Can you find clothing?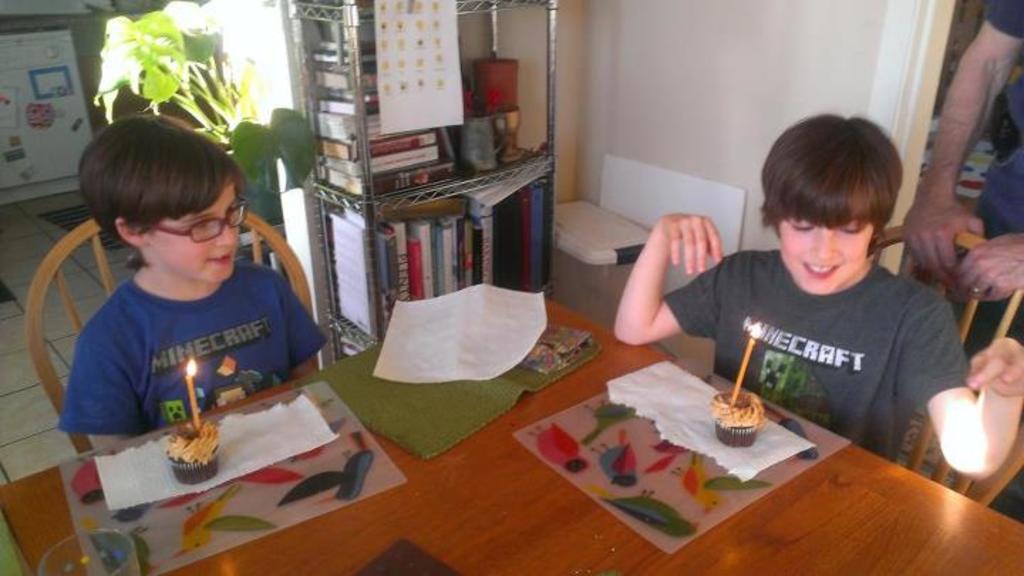
Yes, bounding box: box(656, 206, 980, 454).
